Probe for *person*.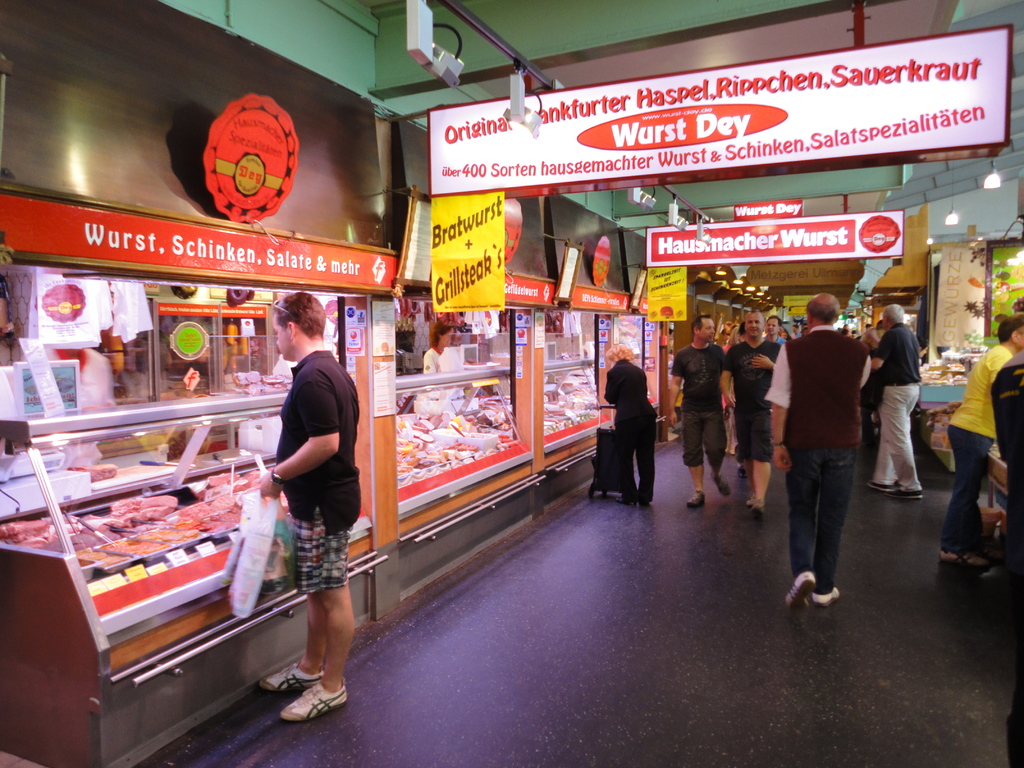
Probe result: 944:311:1023:563.
